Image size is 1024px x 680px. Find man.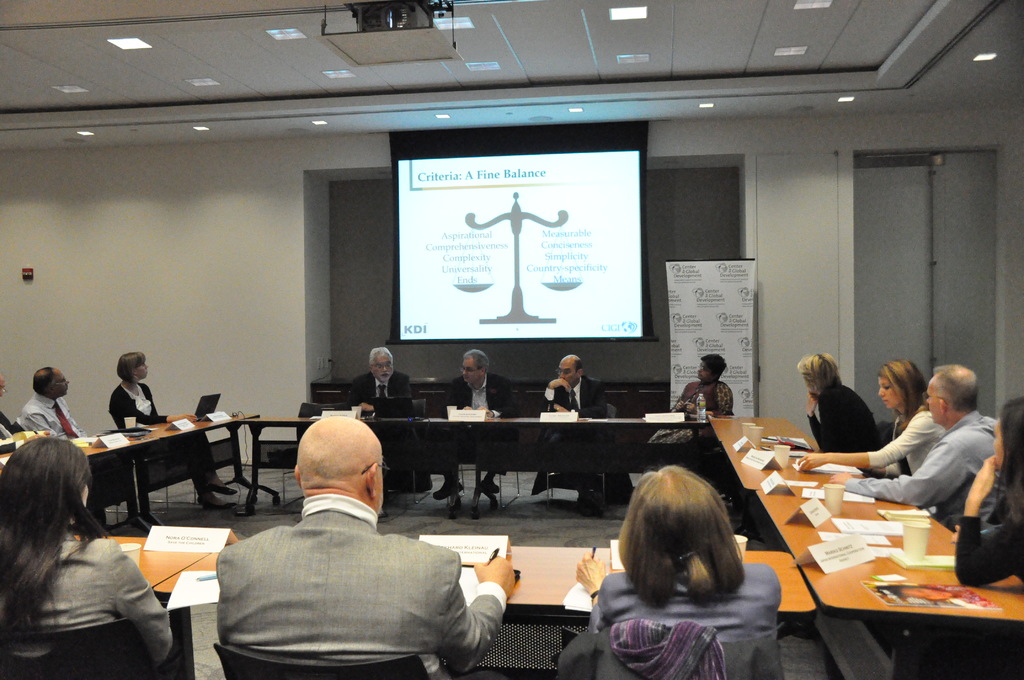
<region>15, 366, 158, 521</region>.
